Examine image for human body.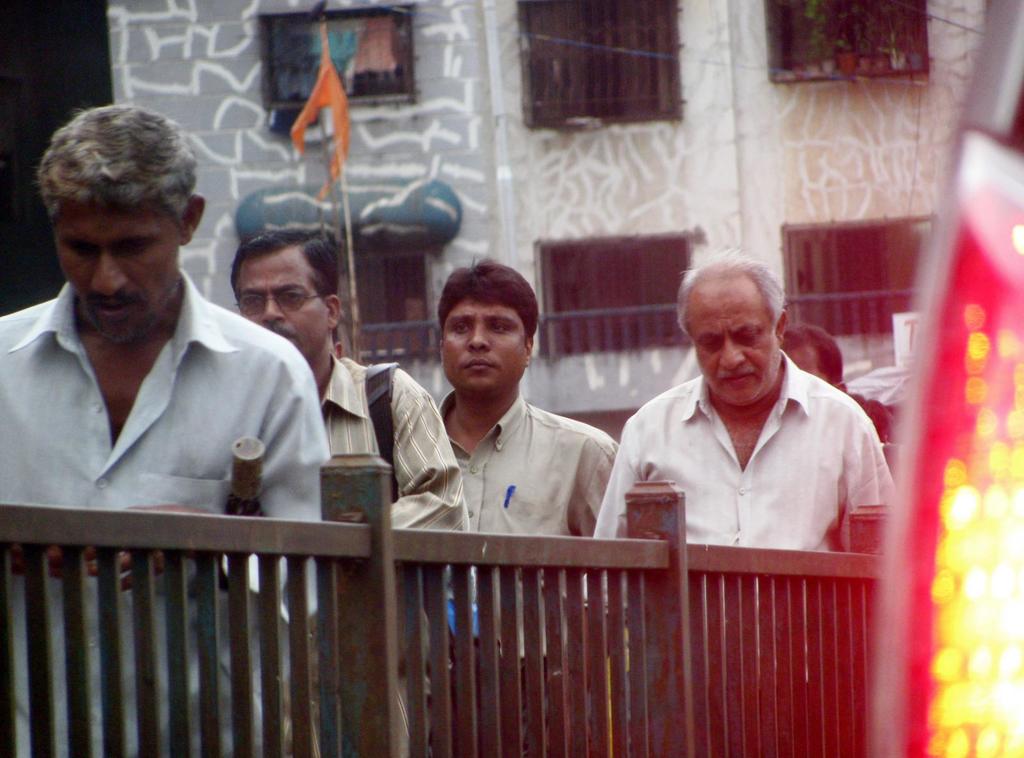
Examination result: x1=0 y1=99 x2=332 y2=757.
